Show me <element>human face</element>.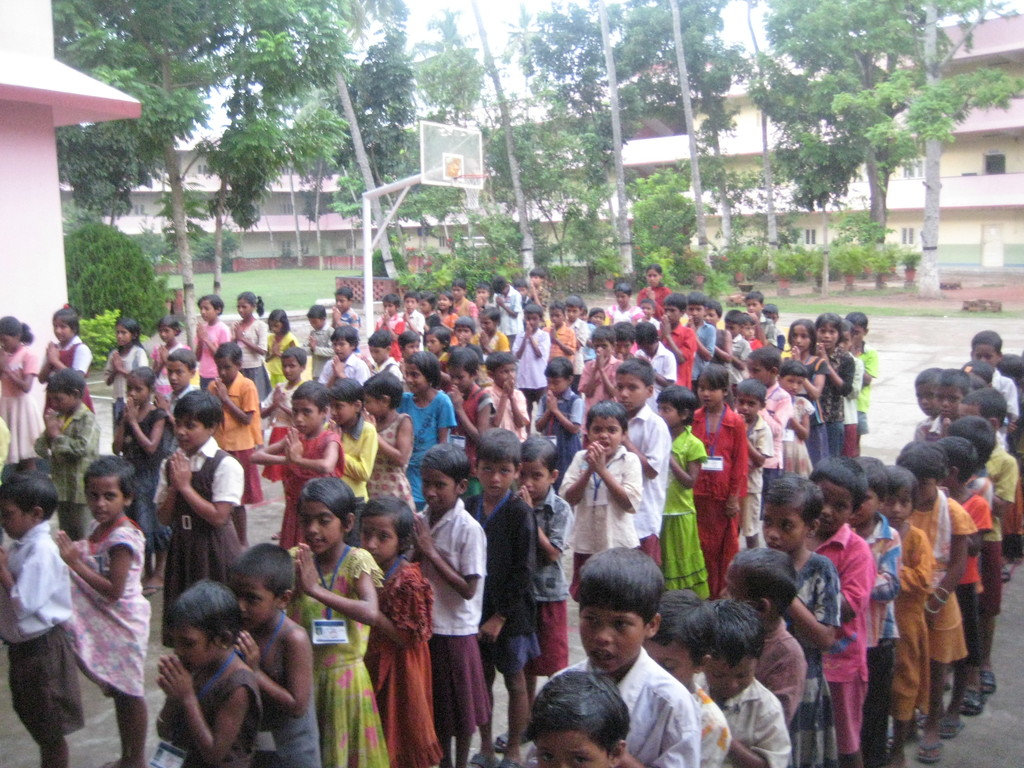
<element>human face</element> is here: 402,362,427,394.
